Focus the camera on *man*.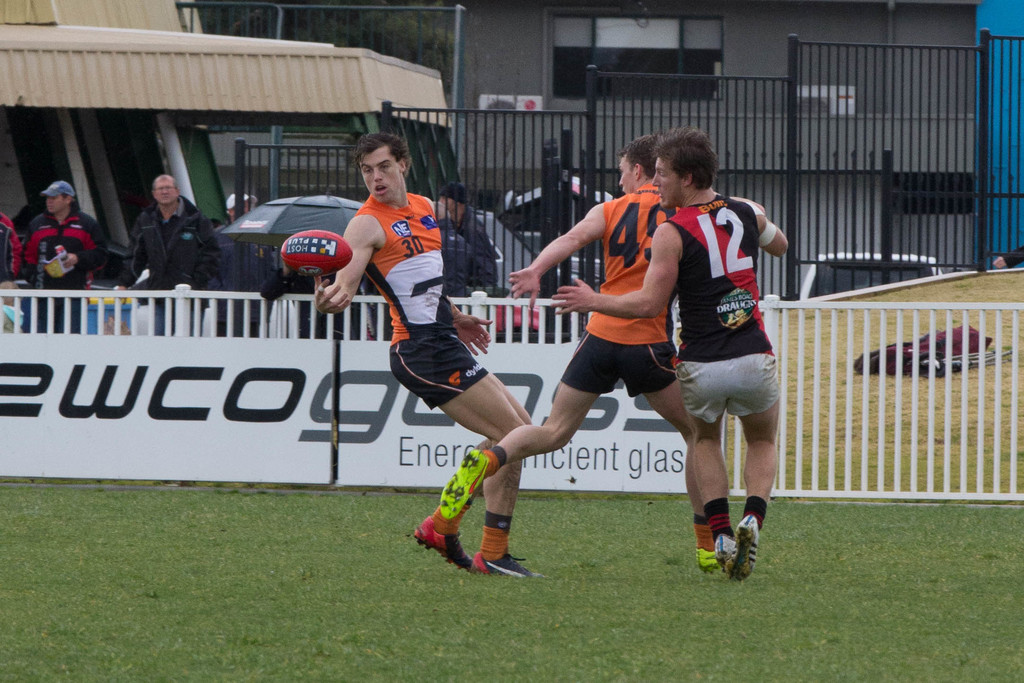
Focus region: 438, 136, 719, 572.
